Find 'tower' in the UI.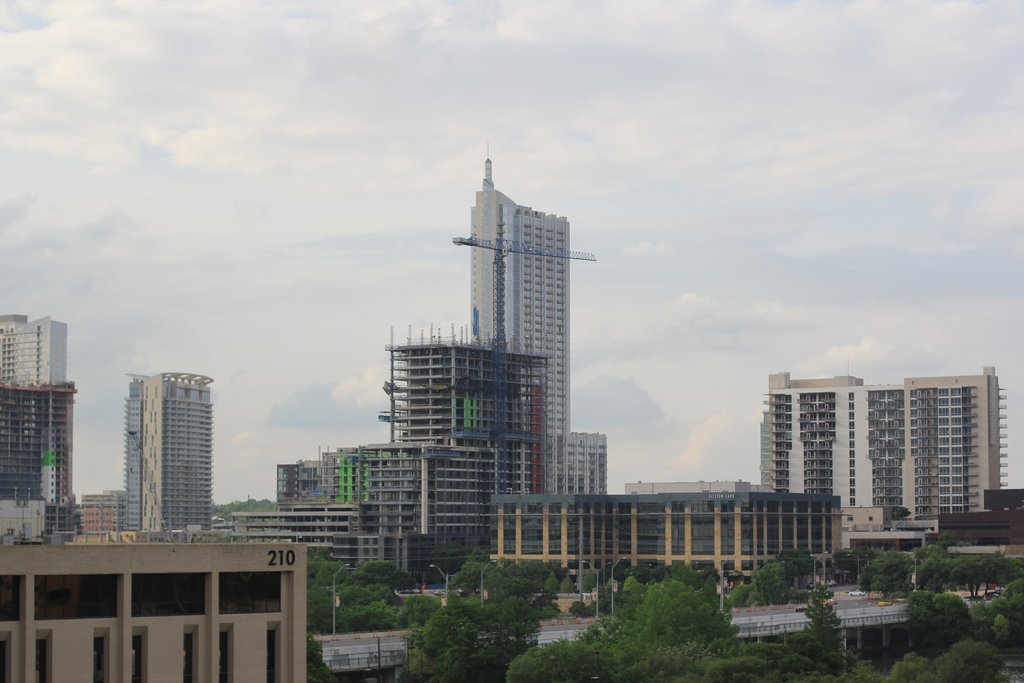
UI element at 223:493:422:578.
